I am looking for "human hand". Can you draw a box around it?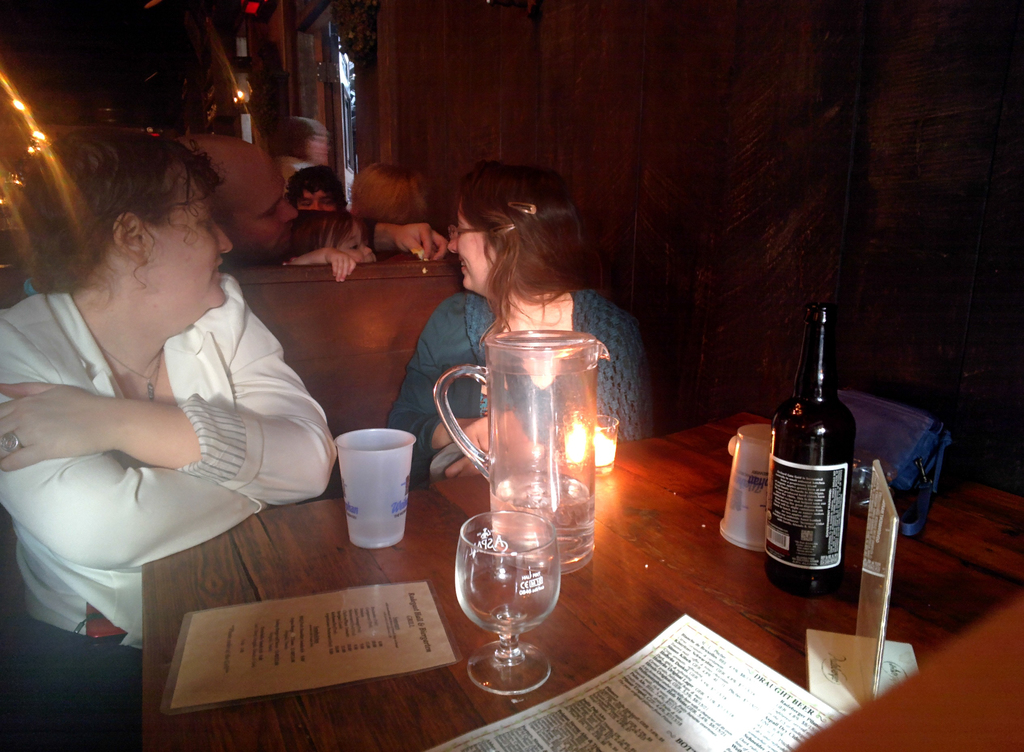
Sure, the bounding box is crop(460, 407, 523, 457).
